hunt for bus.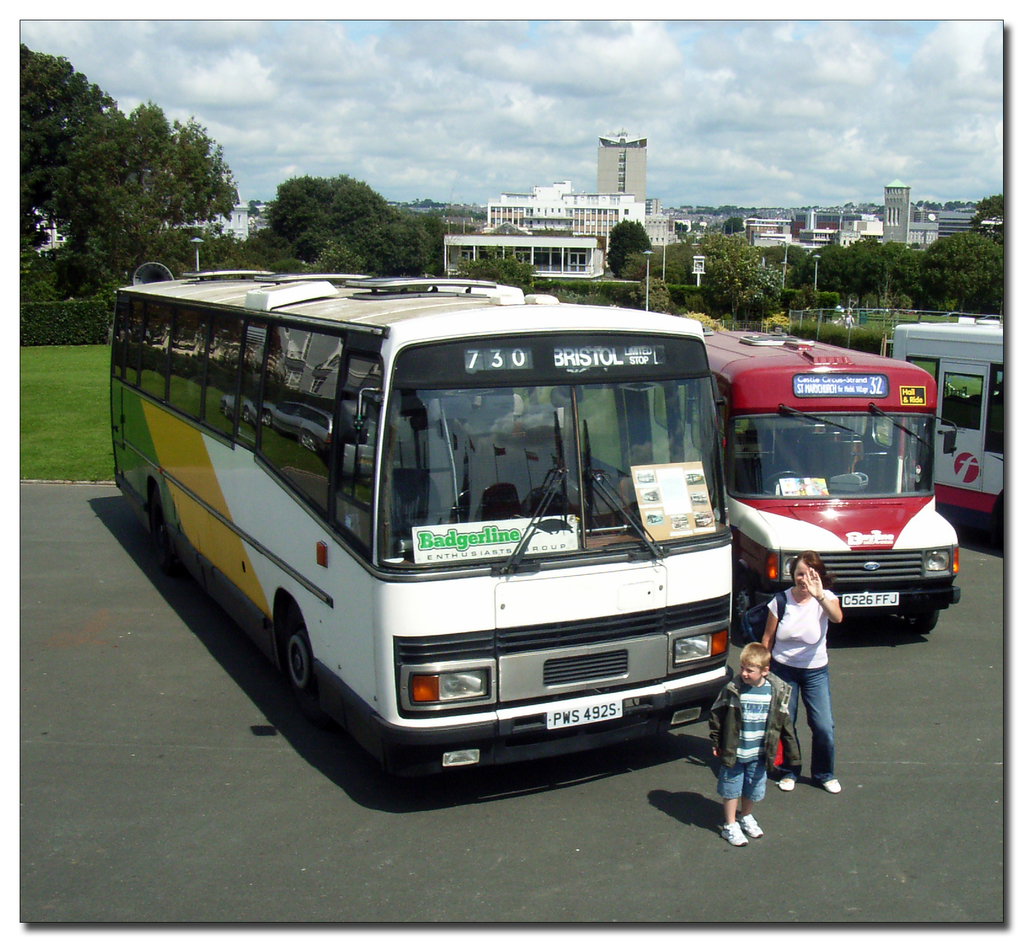
Hunted down at [left=107, top=255, right=737, bottom=768].
